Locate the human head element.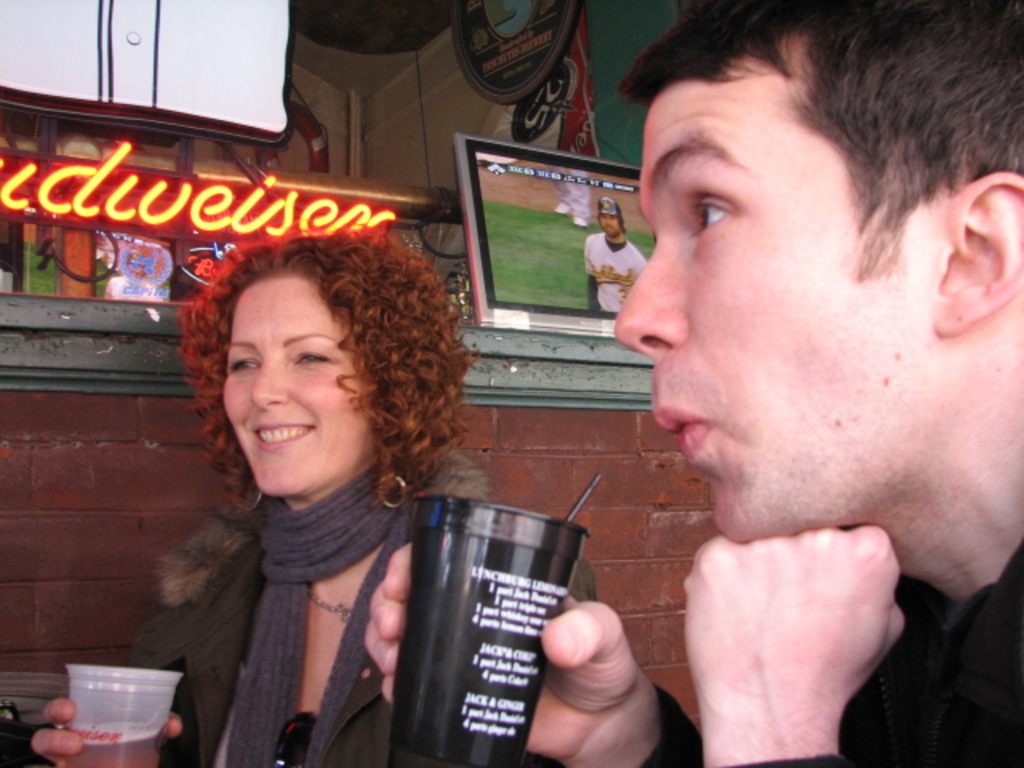
Element bbox: 598, 194, 626, 234.
